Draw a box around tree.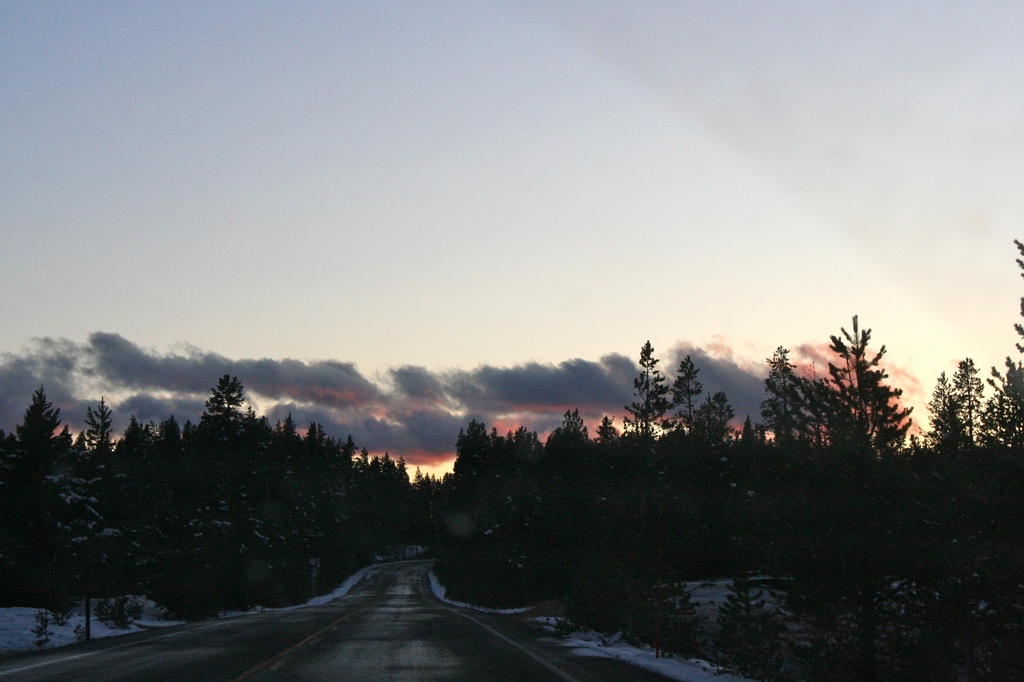
Rect(671, 352, 704, 434).
